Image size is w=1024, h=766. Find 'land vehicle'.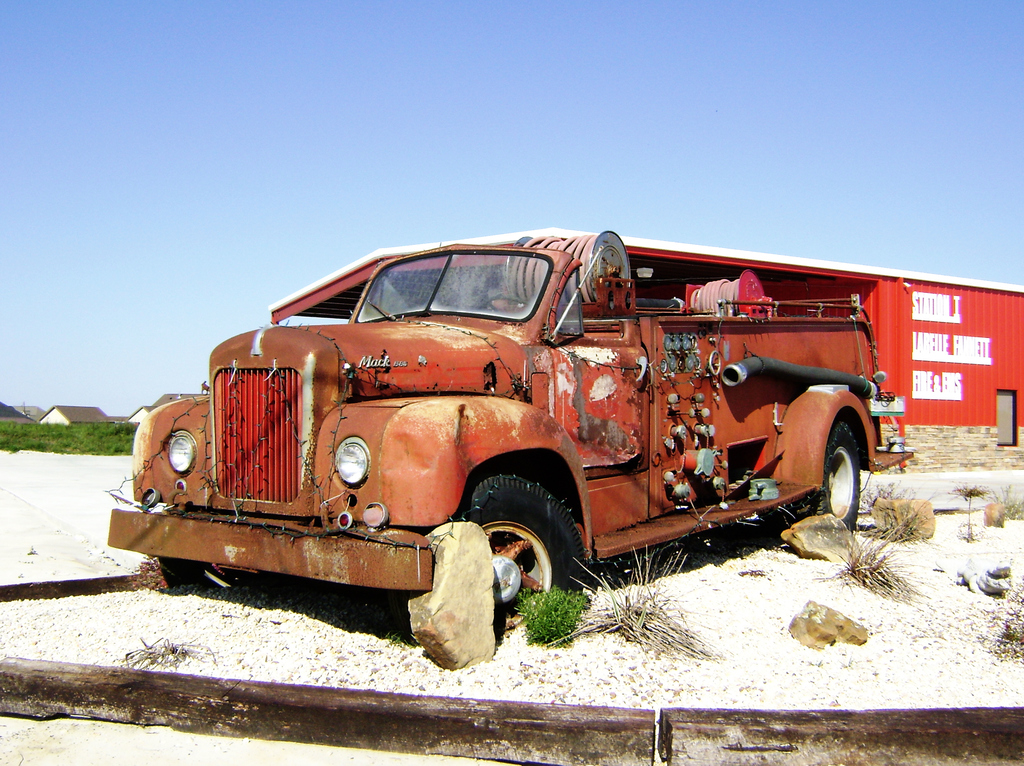
119:236:936:630.
